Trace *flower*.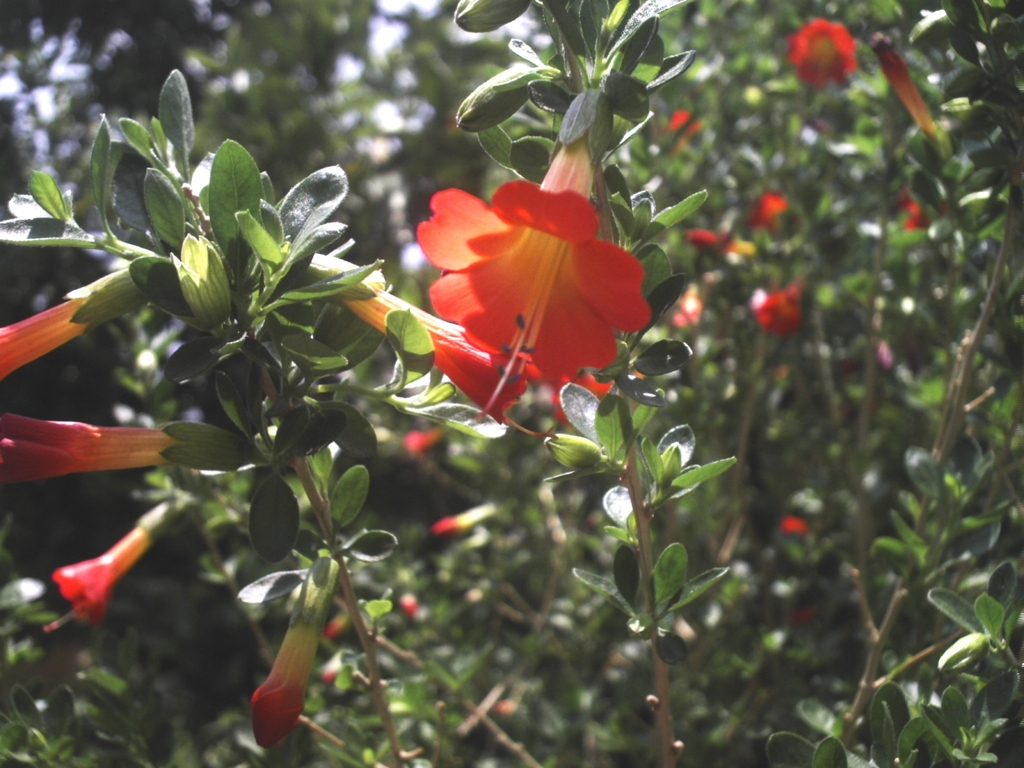
Traced to bbox(684, 225, 752, 257).
